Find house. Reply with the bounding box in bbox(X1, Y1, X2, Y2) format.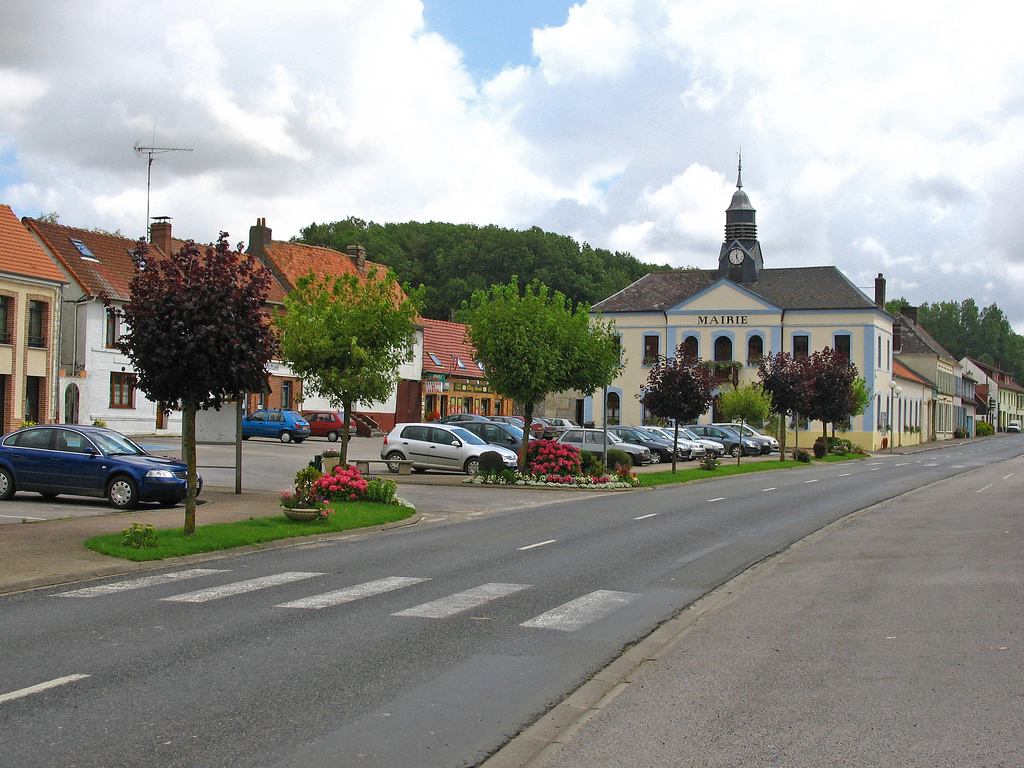
bbox(30, 209, 243, 436).
